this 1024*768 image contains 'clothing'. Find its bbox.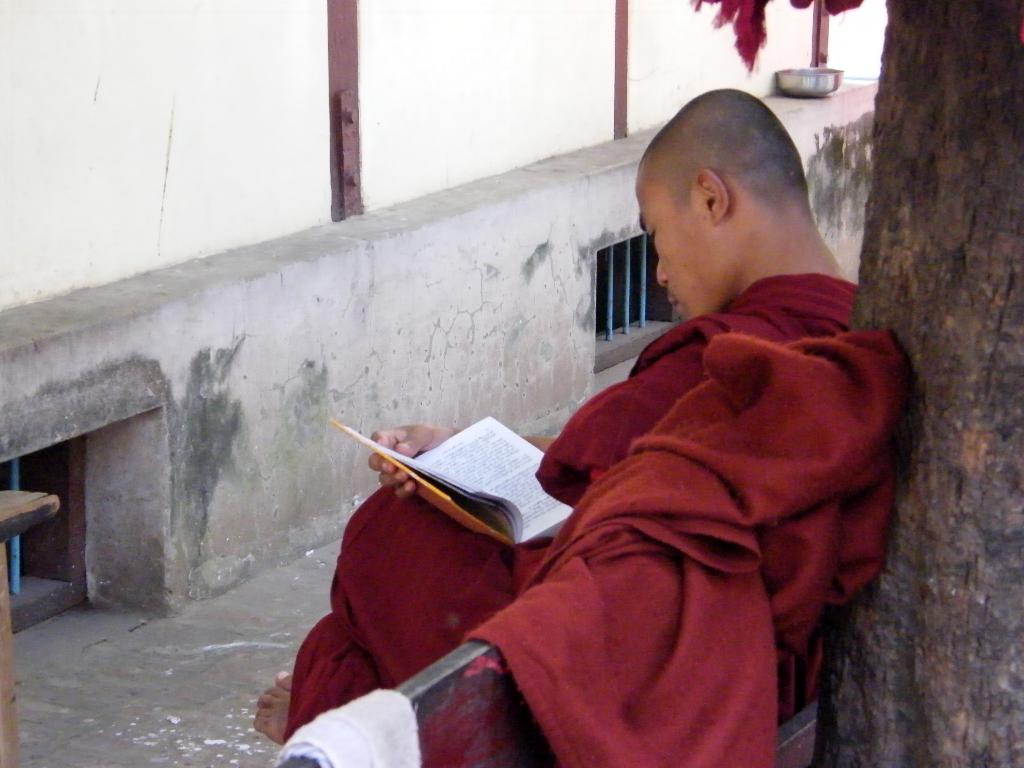
box(306, 217, 890, 762).
